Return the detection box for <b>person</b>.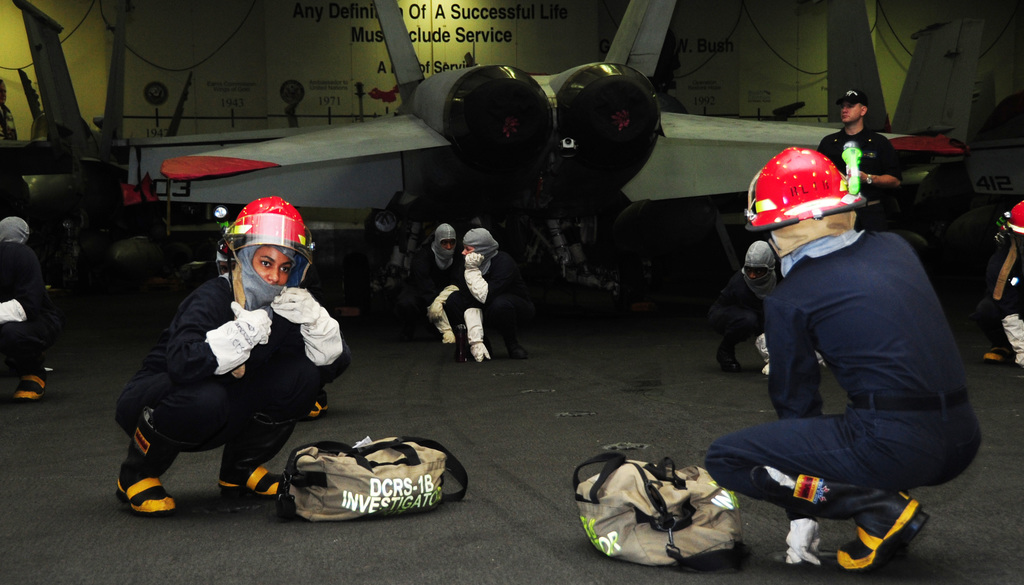
715,235,831,376.
